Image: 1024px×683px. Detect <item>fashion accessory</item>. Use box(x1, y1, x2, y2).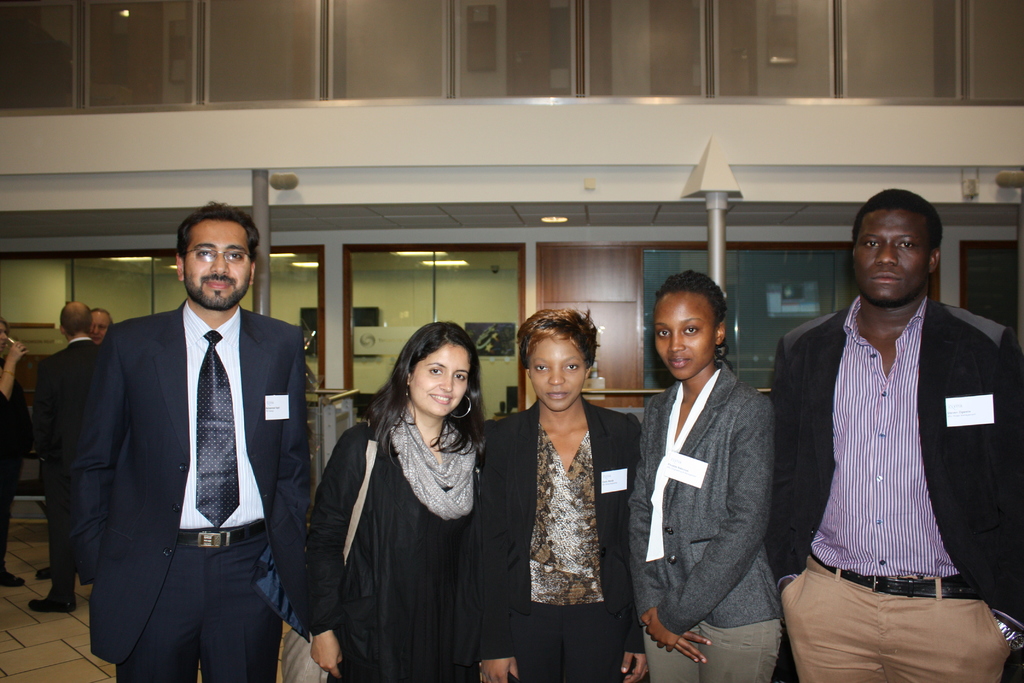
box(195, 330, 242, 525).
